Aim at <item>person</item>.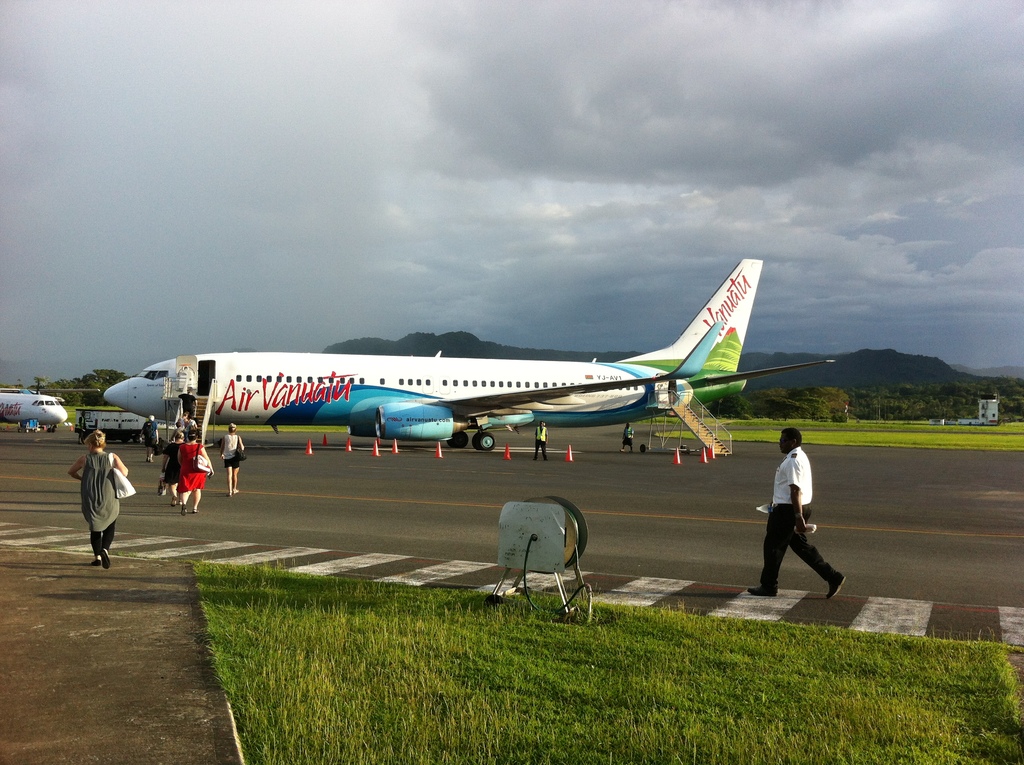
Aimed at detection(177, 426, 211, 519).
